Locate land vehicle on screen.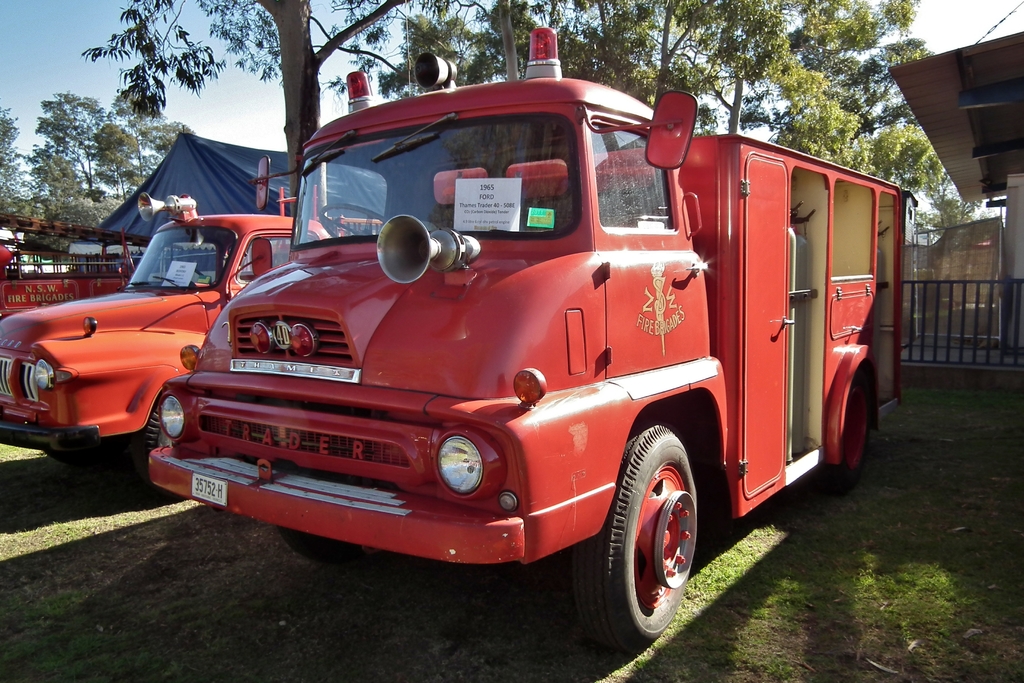
On screen at [x1=198, y1=62, x2=909, y2=639].
